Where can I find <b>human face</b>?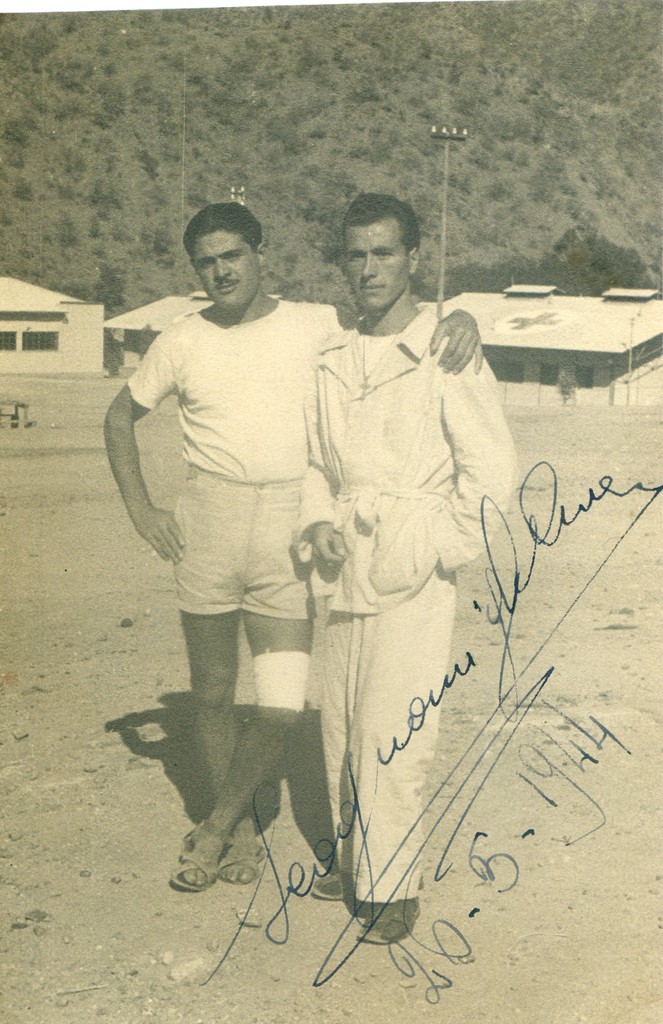
You can find it at [187, 225, 262, 305].
